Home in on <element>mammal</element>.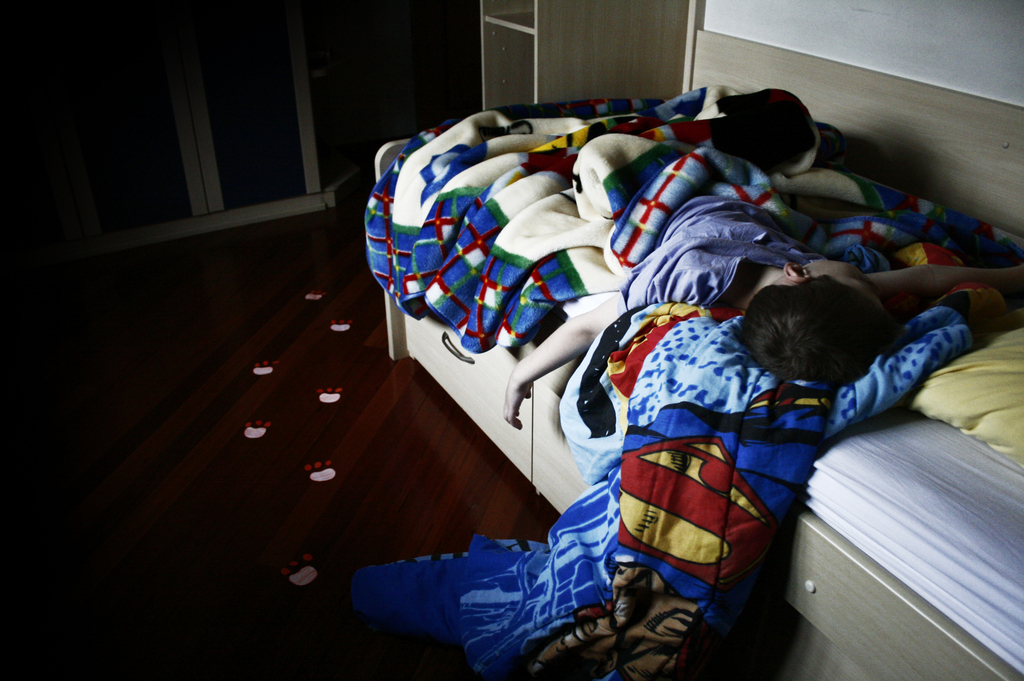
Homed in at 492:115:1023:451.
